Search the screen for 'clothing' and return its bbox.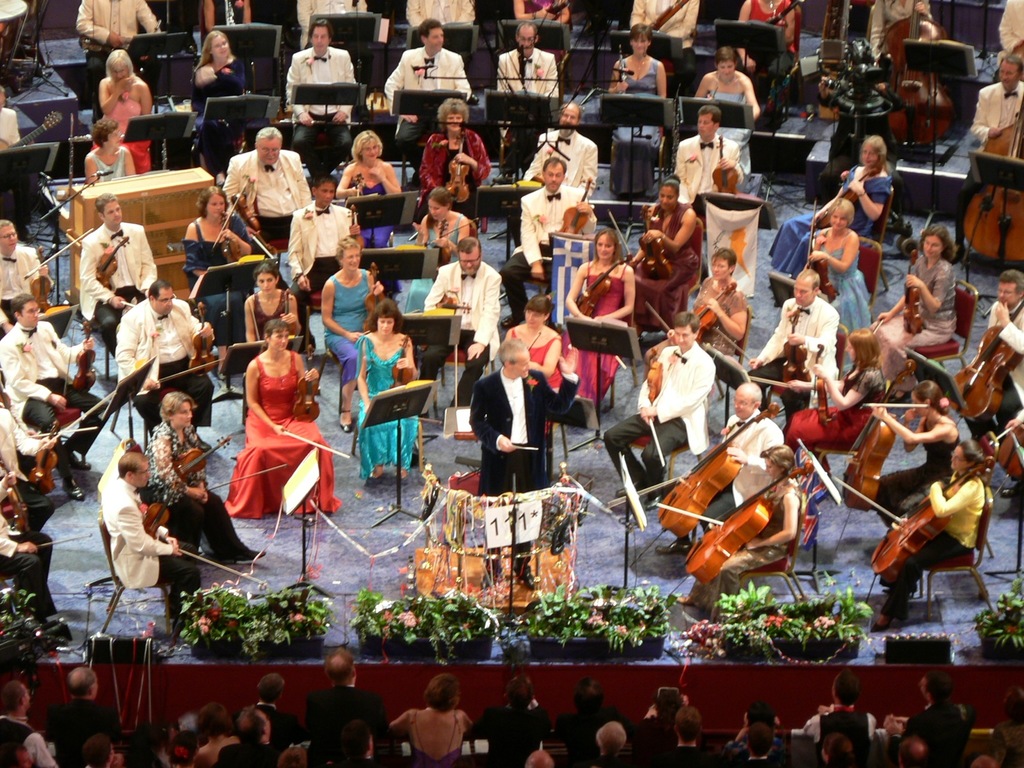
Found: [867,254,954,396].
